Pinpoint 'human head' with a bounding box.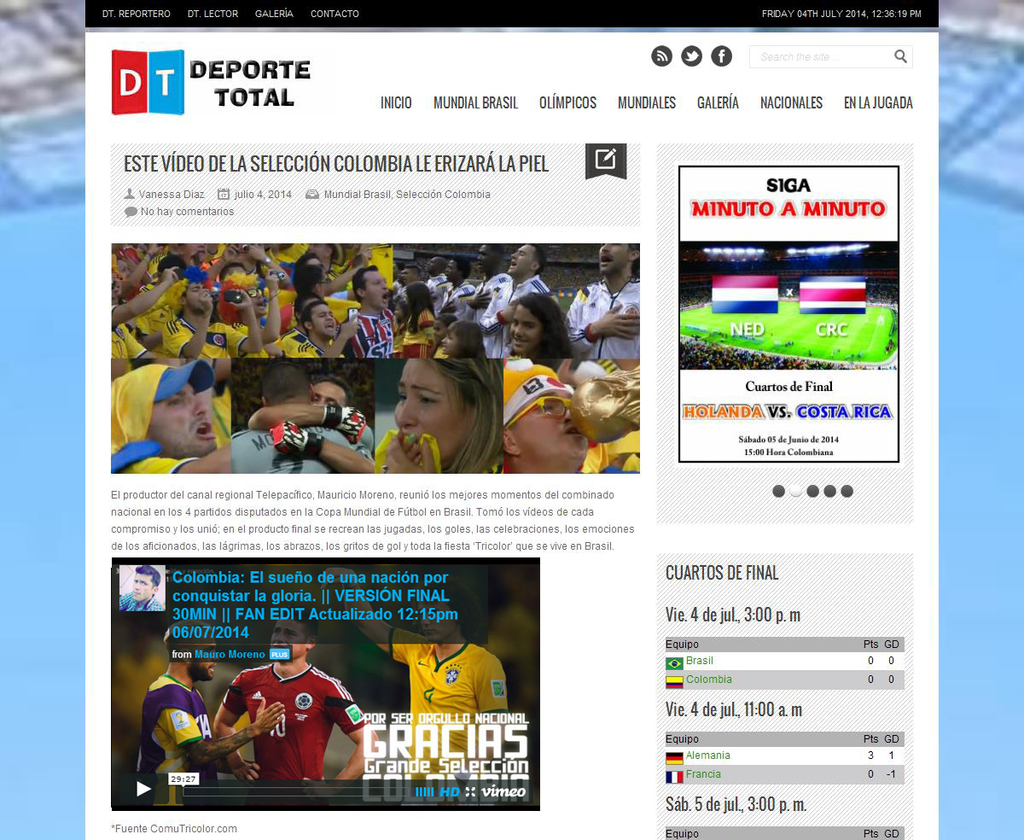
box(264, 594, 317, 664).
